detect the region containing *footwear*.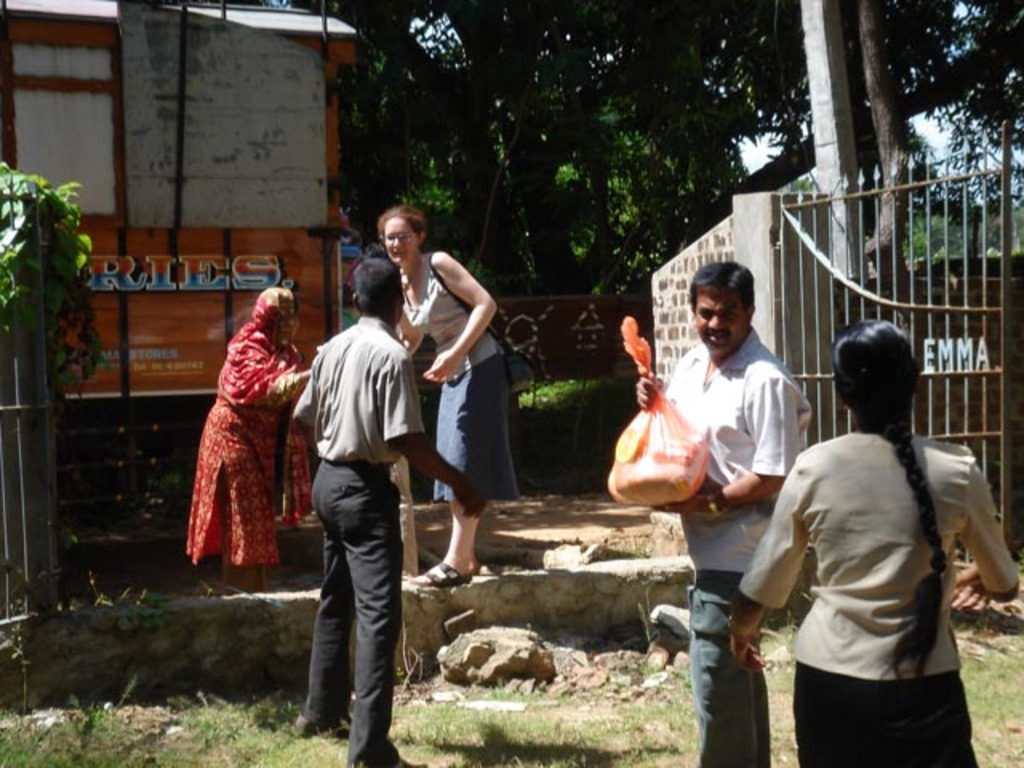
(left=296, top=712, right=346, bottom=734).
